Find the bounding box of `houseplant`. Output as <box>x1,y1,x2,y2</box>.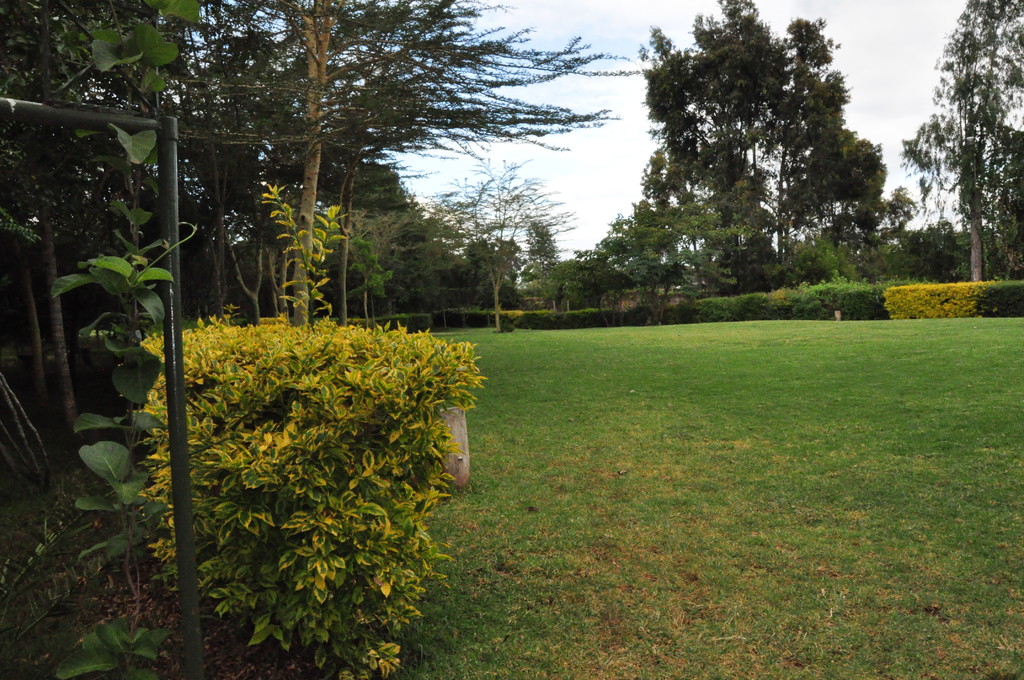
<box>973,277,1023,313</box>.
